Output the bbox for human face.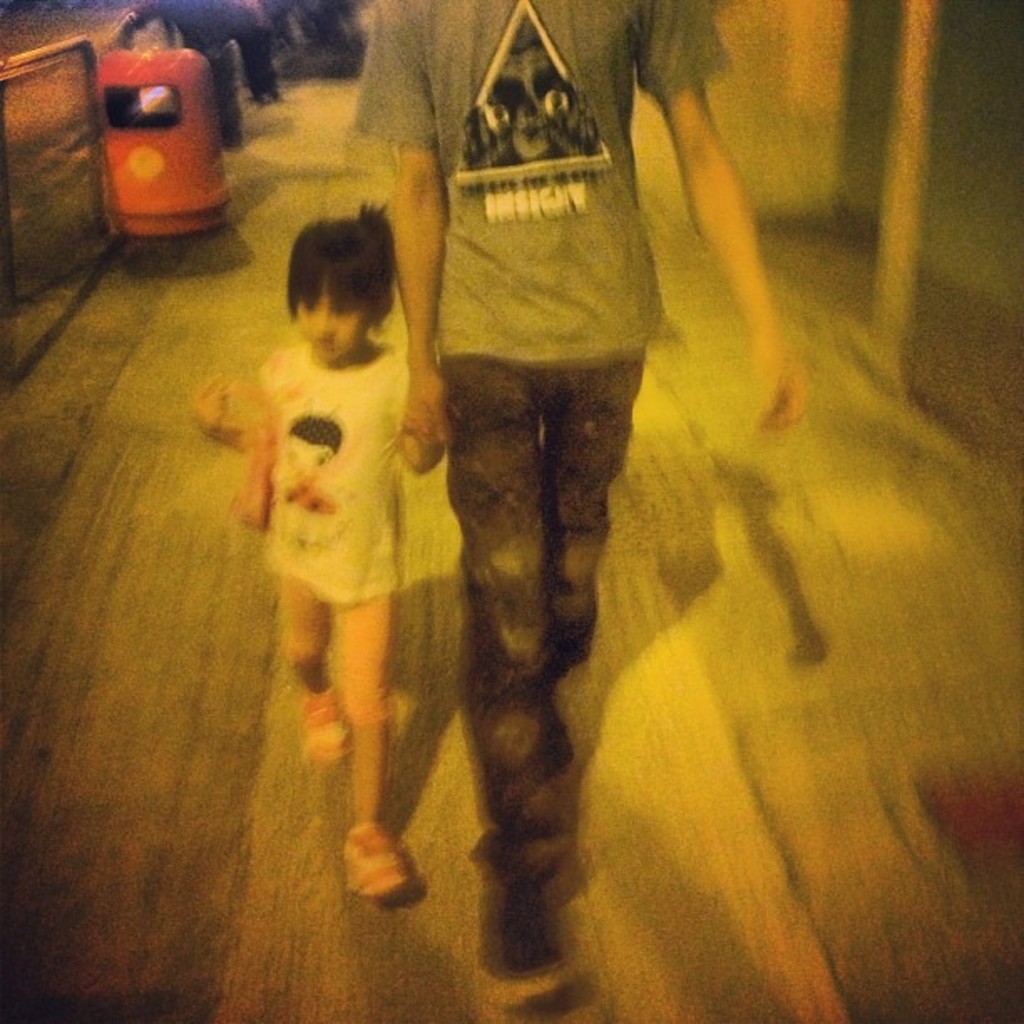
l=296, t=286, r=366, b=358.
